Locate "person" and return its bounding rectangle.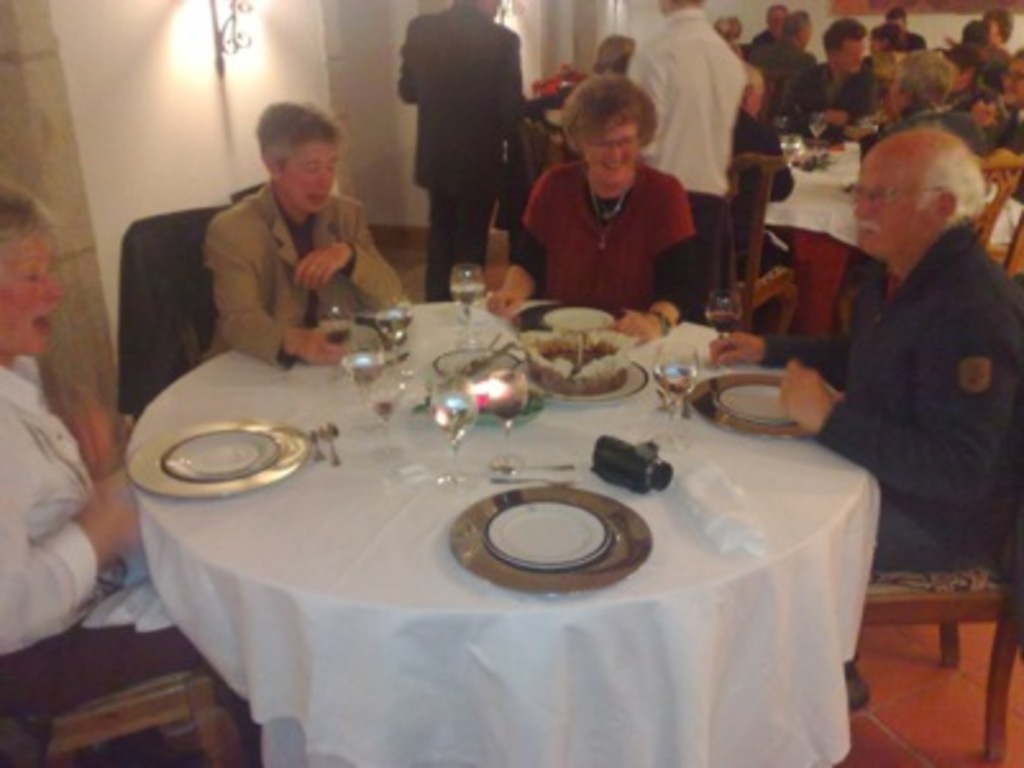
box=[855, 44, 991, 166].
